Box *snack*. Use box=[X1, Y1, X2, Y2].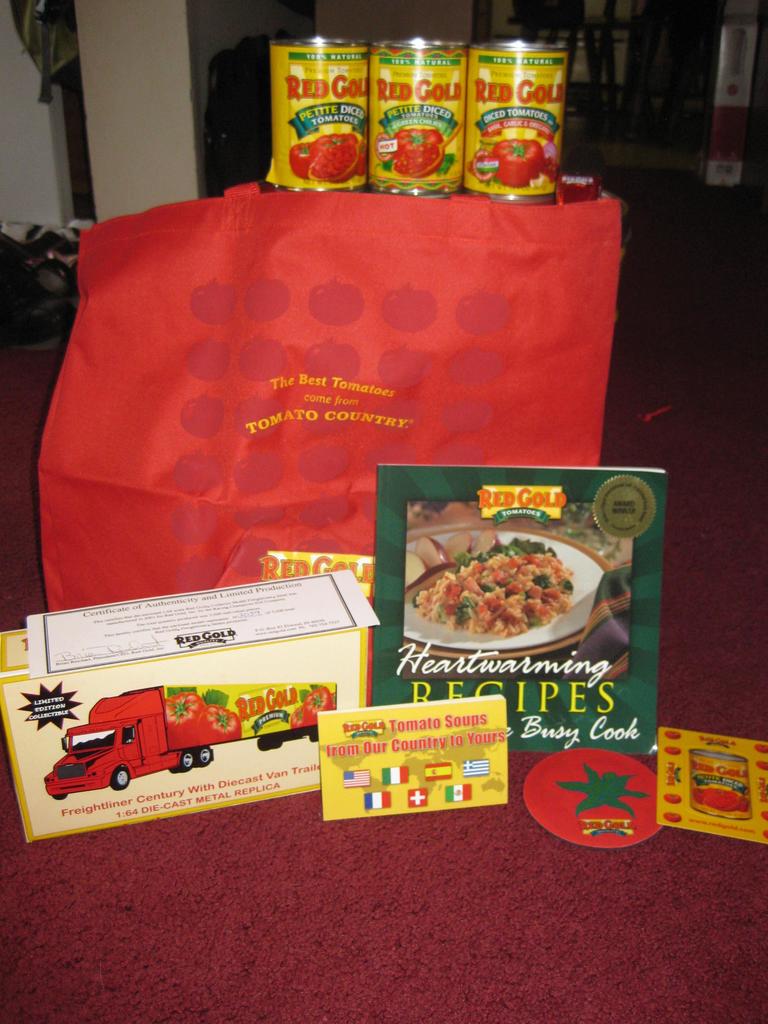
box=[369, 37, 467, 196].
